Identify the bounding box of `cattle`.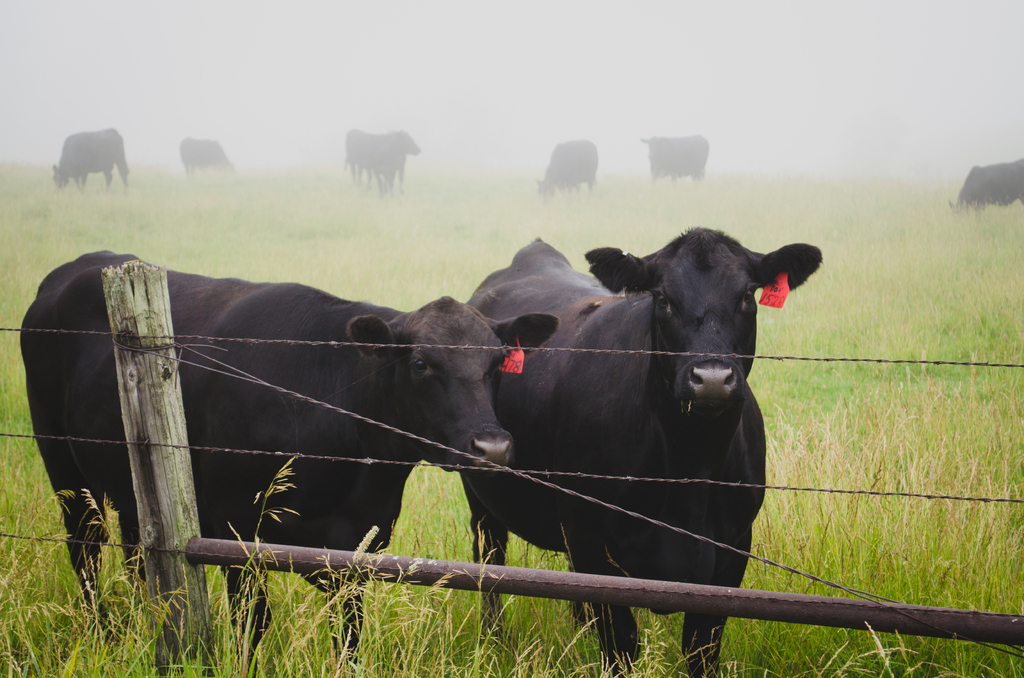
pyautogui.locateOnScreen(388, 129, 421, 189).
